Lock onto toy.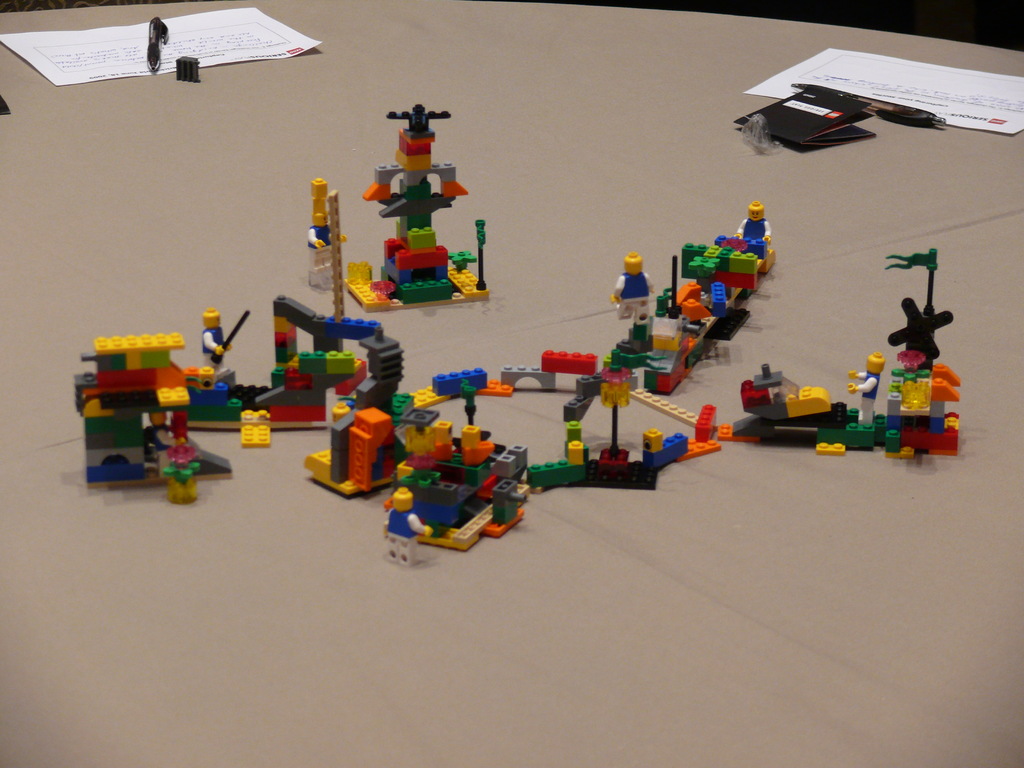
Locked: left=719, top=204, right=777, bottom=287.
